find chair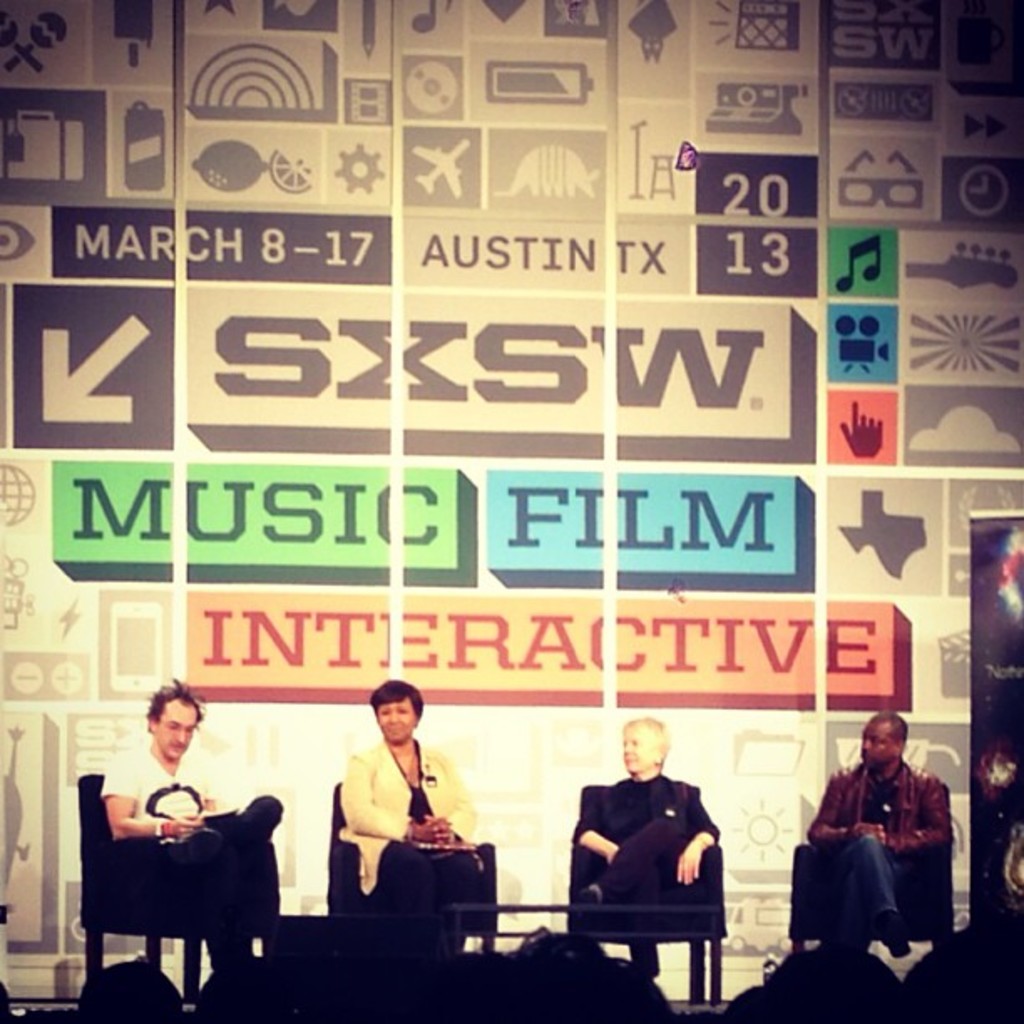
557,780,730,1022
